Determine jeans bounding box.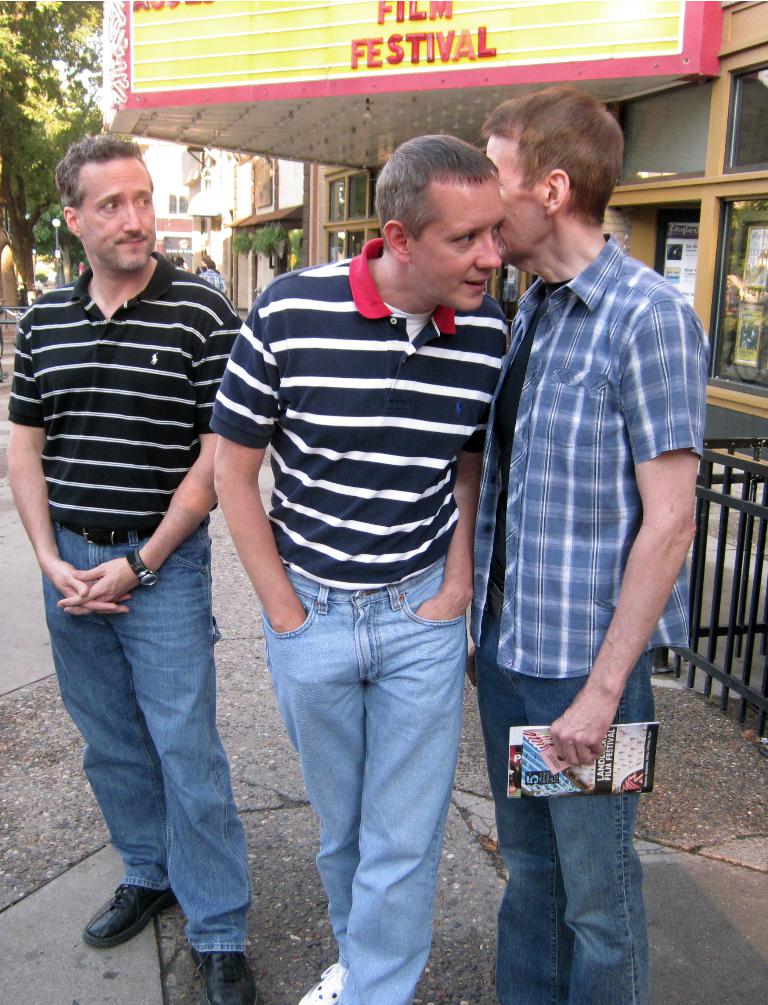
Determined: {"left": 474, "top": 657, "right": 642, "bottom": 1004}.
